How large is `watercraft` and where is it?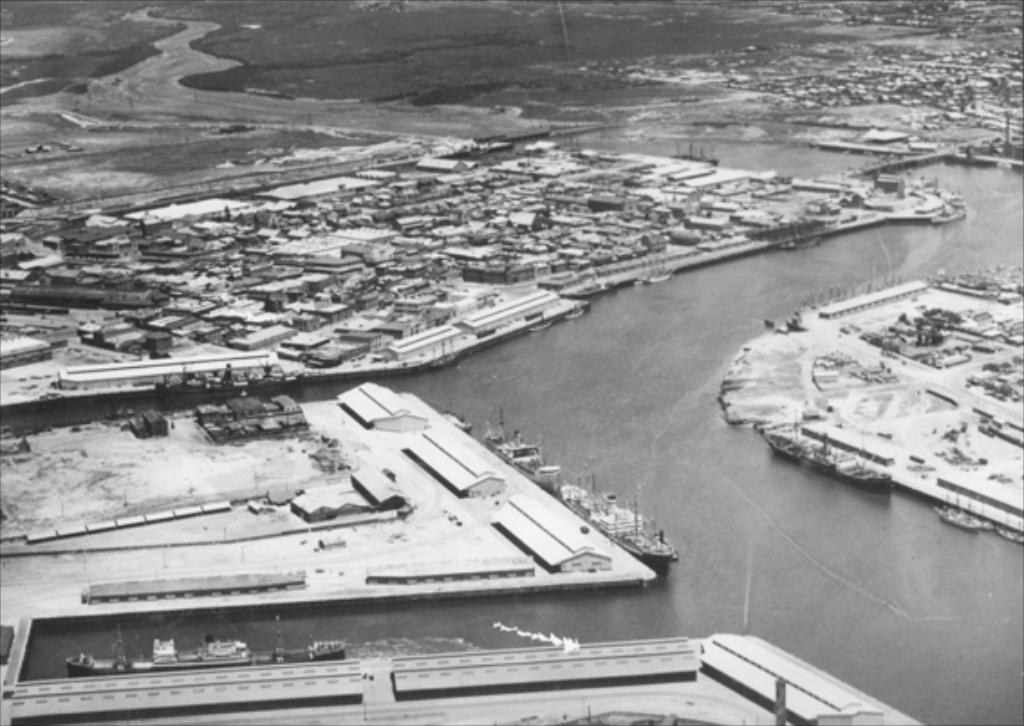
Bounding box: <region>63, 632, 341, 677</region>.
